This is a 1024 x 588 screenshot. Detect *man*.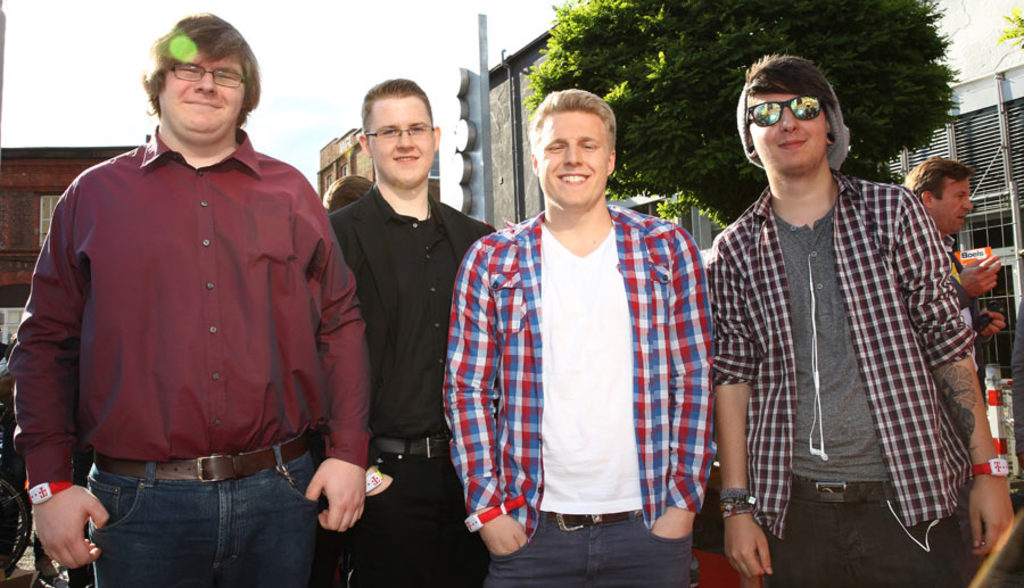
(left=327, top=74, right=495, bottom=587).
